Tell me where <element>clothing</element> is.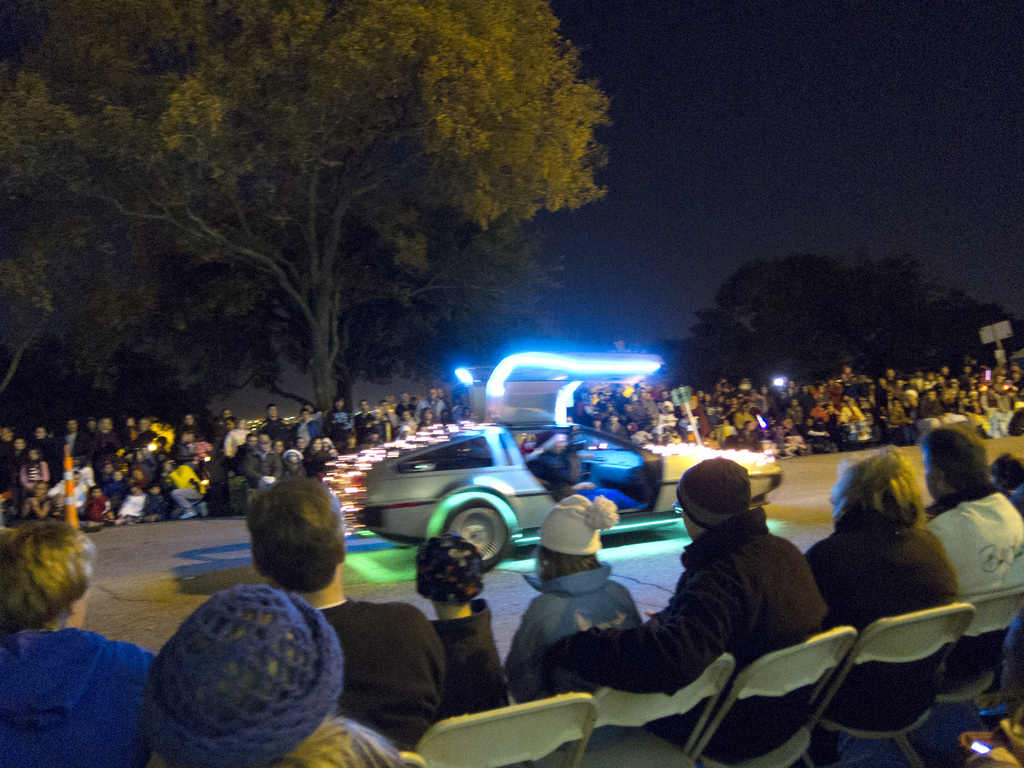
<element>clothing</element> is at (x1=93, y1=428, x2=119, y2=454).
